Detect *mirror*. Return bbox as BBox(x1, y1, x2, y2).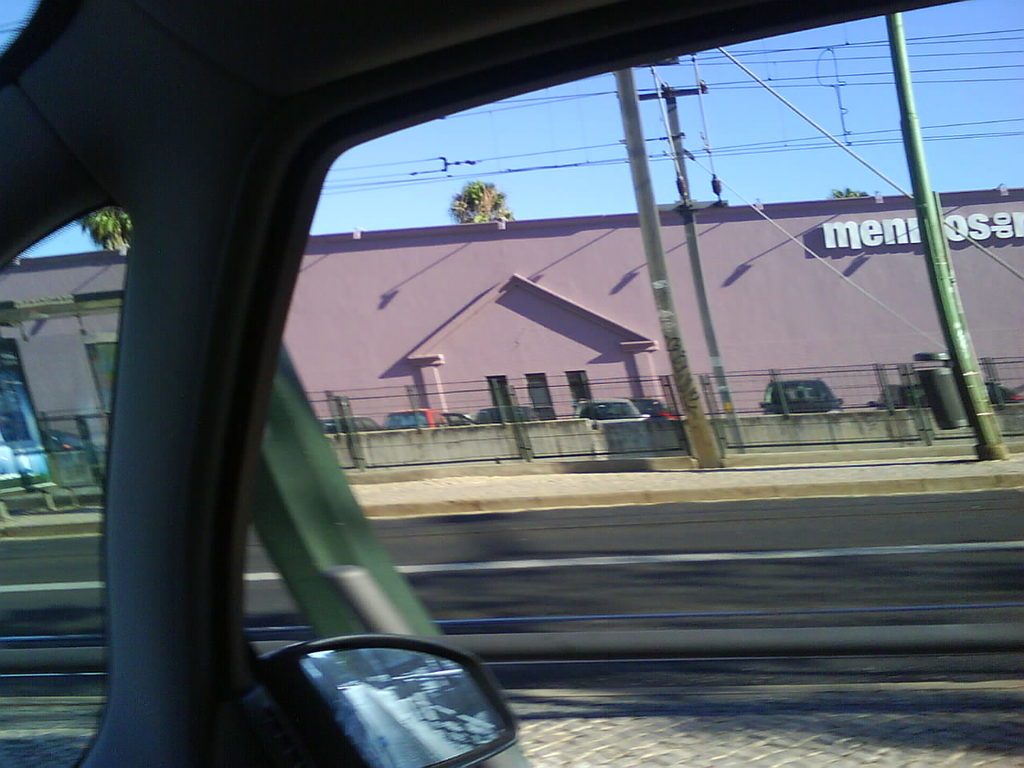
BBox(300, 646, 504, 767).
